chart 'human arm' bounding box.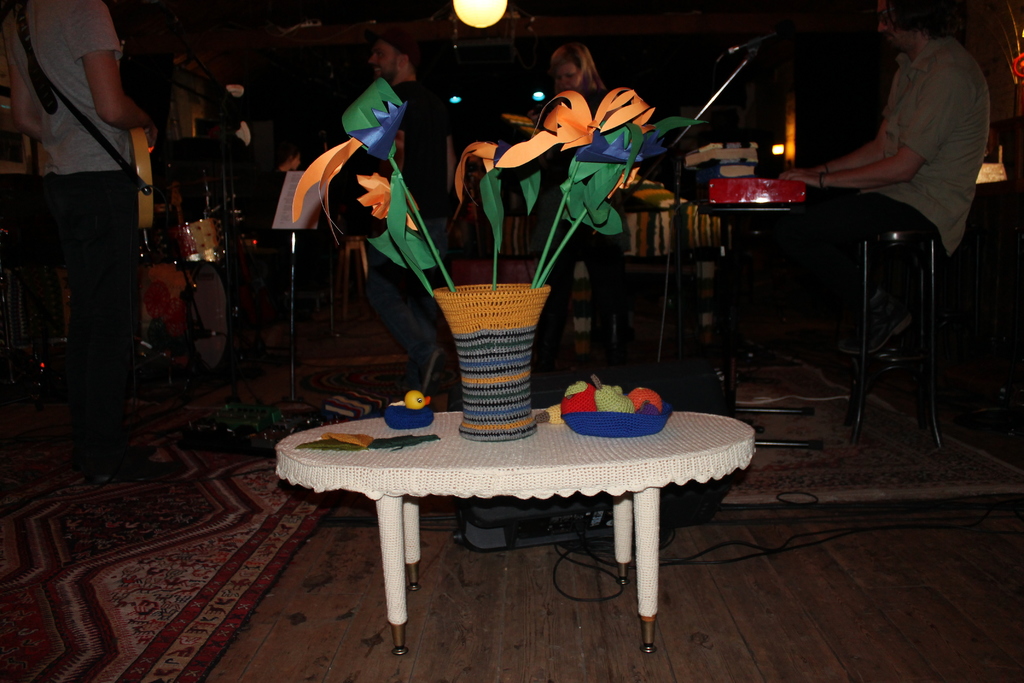
Charted: x1=75, y1=0, x2=154, y2=137.
